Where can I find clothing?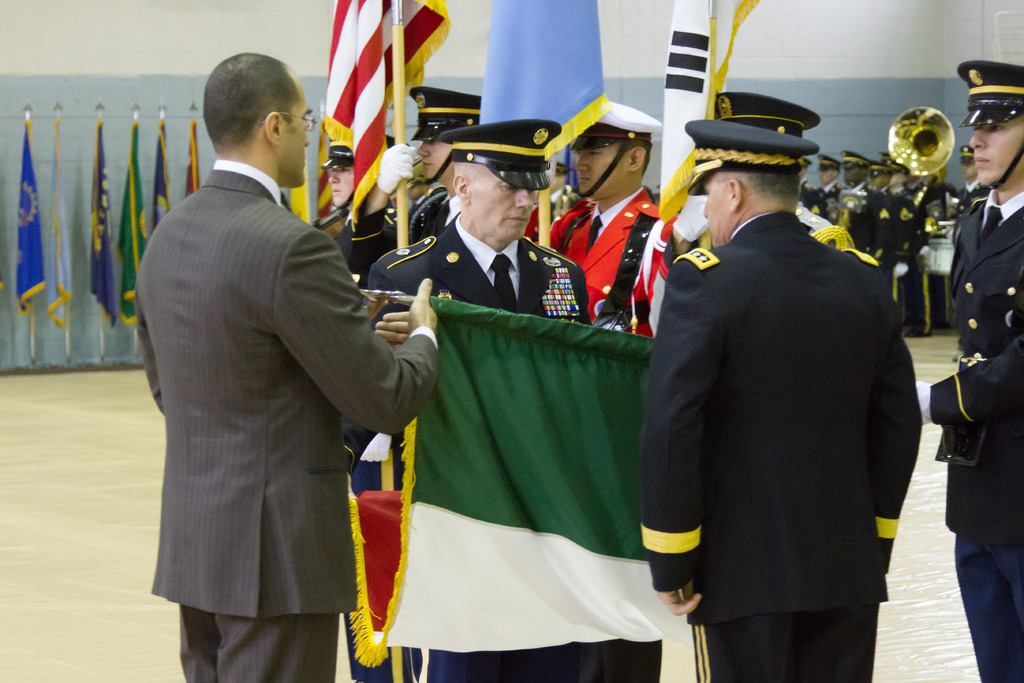
You can find it at region(548, 188, 675, 330).
